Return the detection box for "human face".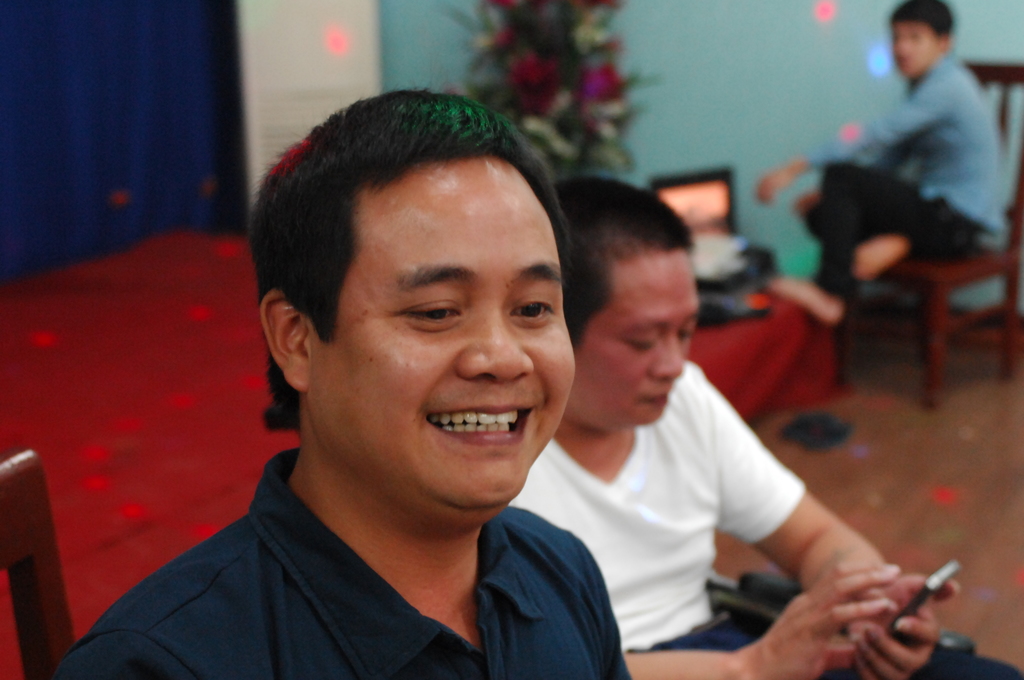
x1=310 y1=152 x2=575 y2=507.
